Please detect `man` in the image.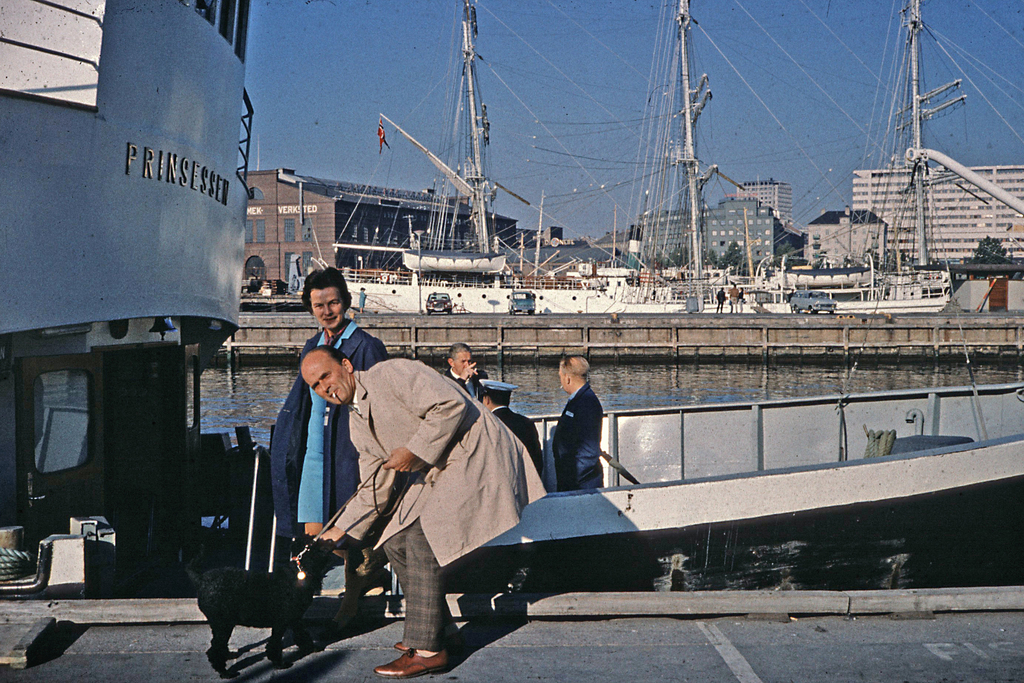
left=551, top=357, right=604, bottom=484.
